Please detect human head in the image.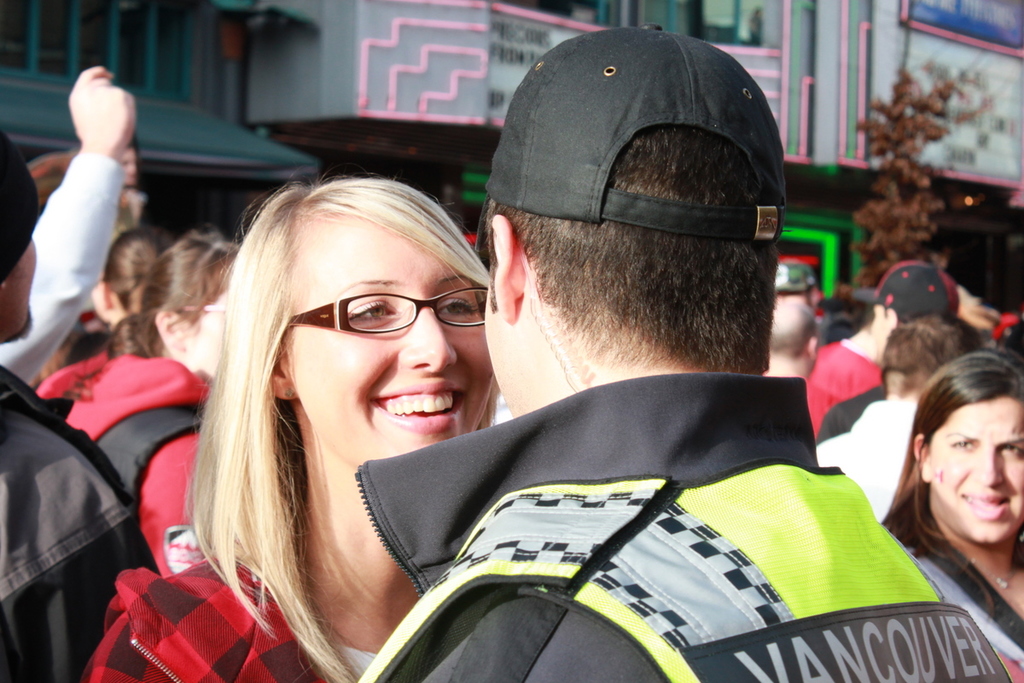
[left=446, top=7, right=815, bottom=424].
